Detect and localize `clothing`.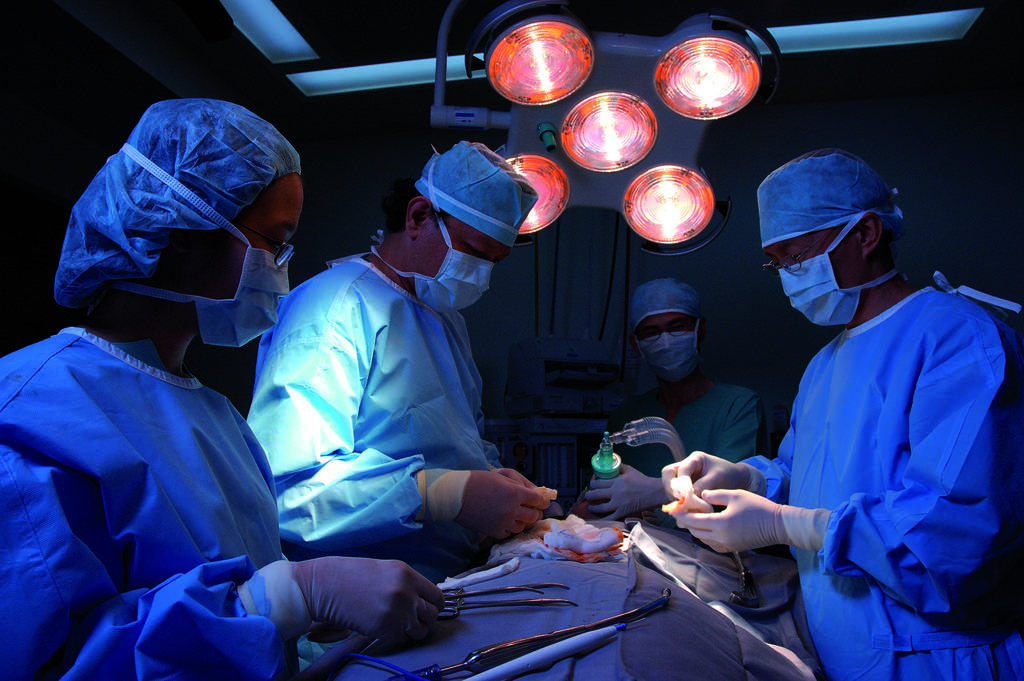
Localized at [x1=246, y1=252, x2=492, y2=572].
